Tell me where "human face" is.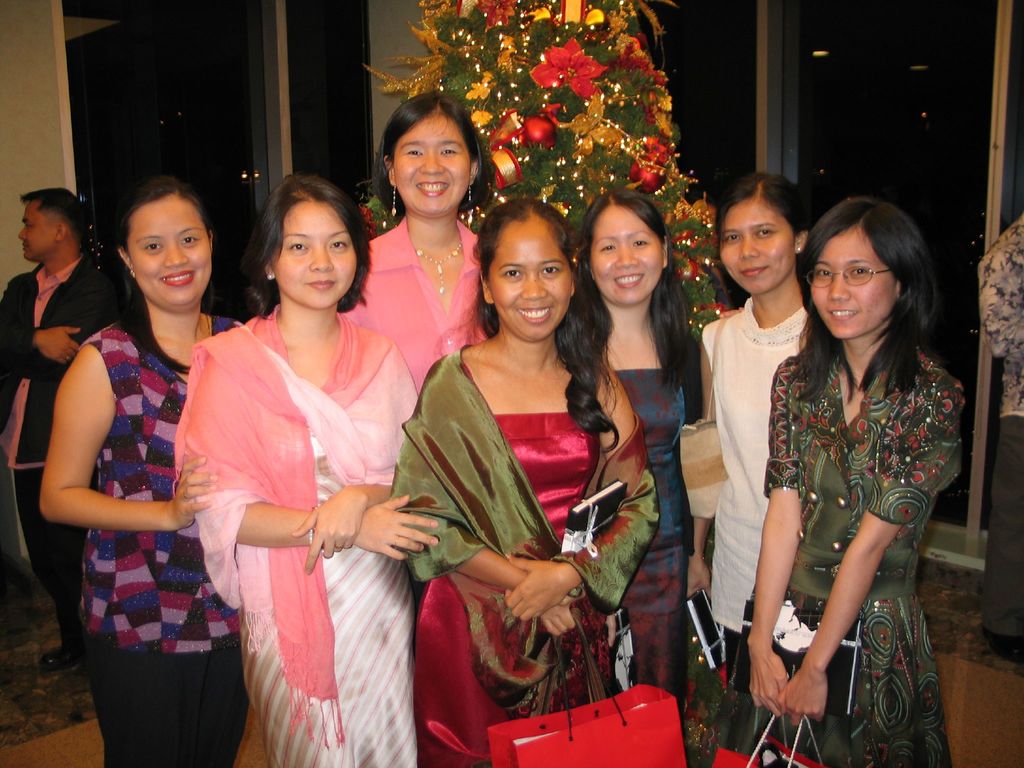
"human face" is at {"x1": 591, "y1": 202, "x2": 661, "y2": 304}.
